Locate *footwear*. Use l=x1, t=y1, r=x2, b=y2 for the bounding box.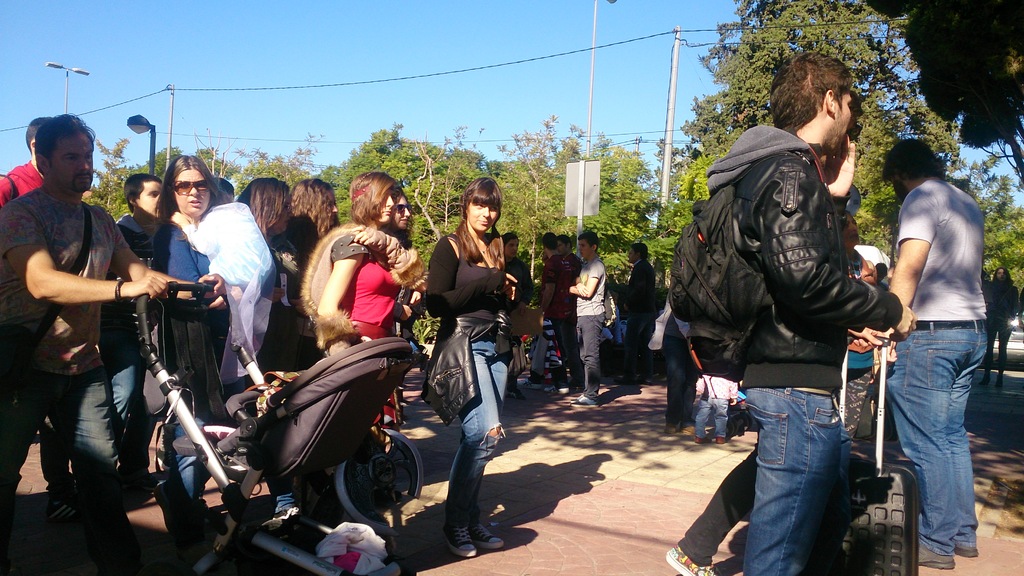
l=666, t=546, r=714, b=575.
